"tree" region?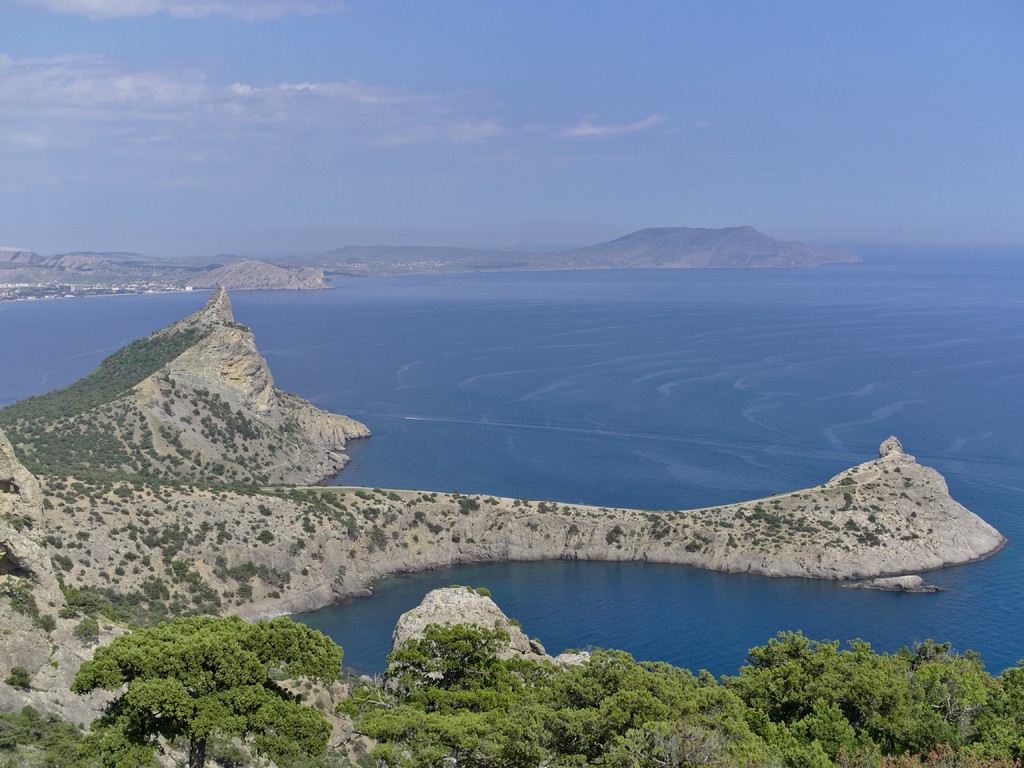
left=372, top=486, right=386, bottom=496
